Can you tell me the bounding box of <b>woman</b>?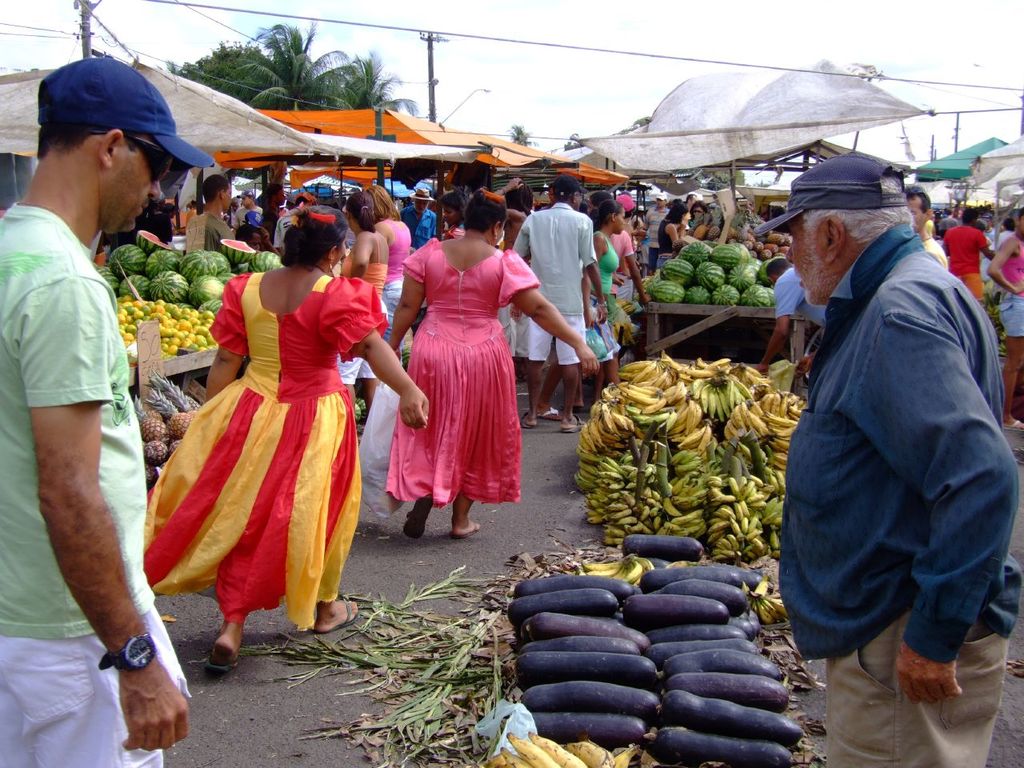
{"x1": 538, "y1": 194, "x2": 625, "y2": 421}.
